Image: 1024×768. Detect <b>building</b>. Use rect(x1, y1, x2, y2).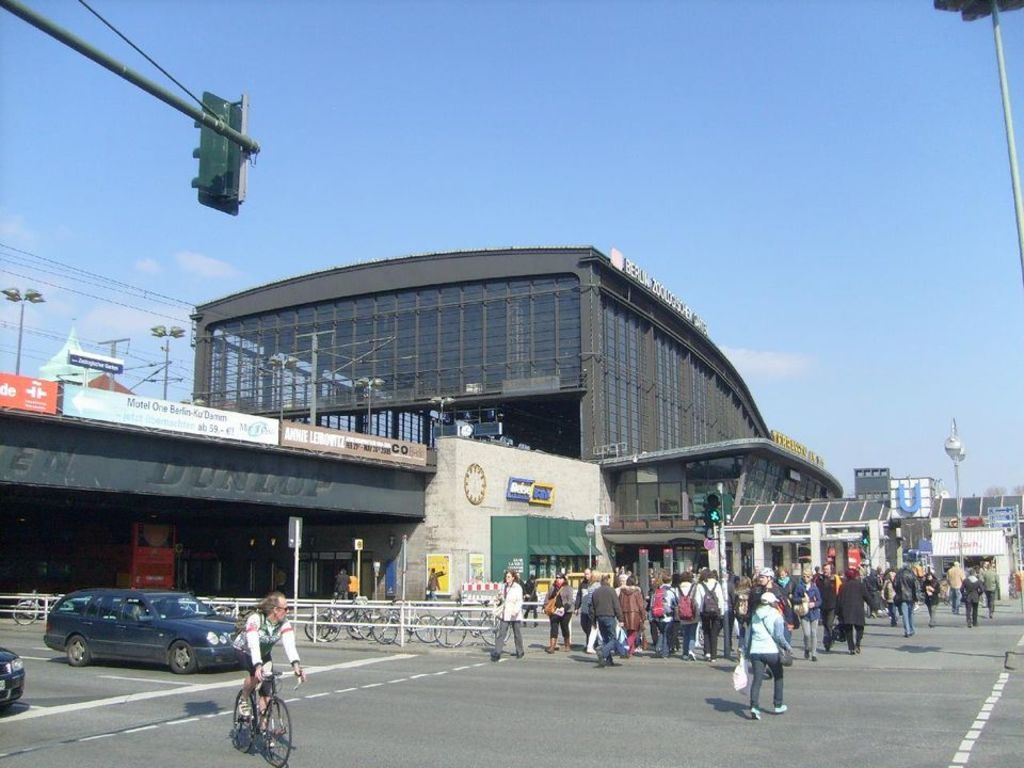
rect(185, 246, 893, 587).
